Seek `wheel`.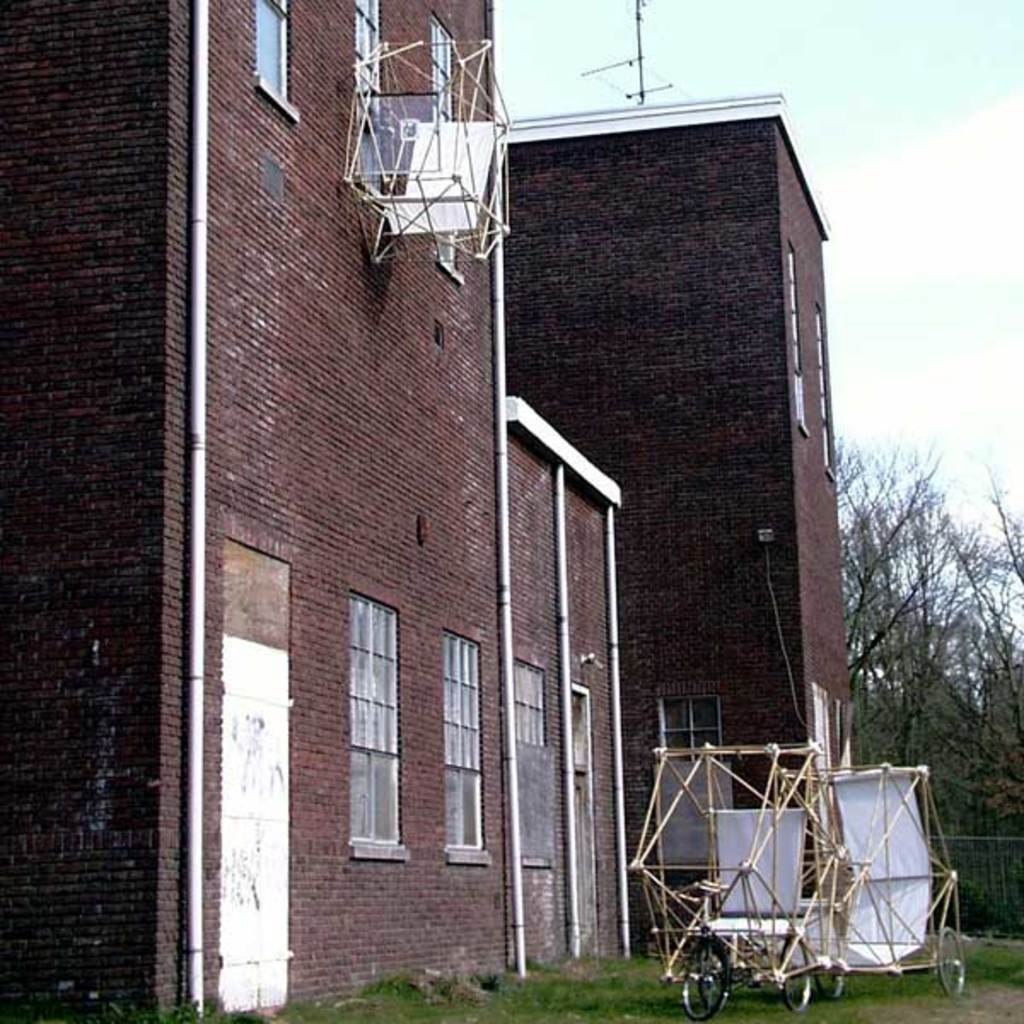
detection(923, 920, 968, 995).
